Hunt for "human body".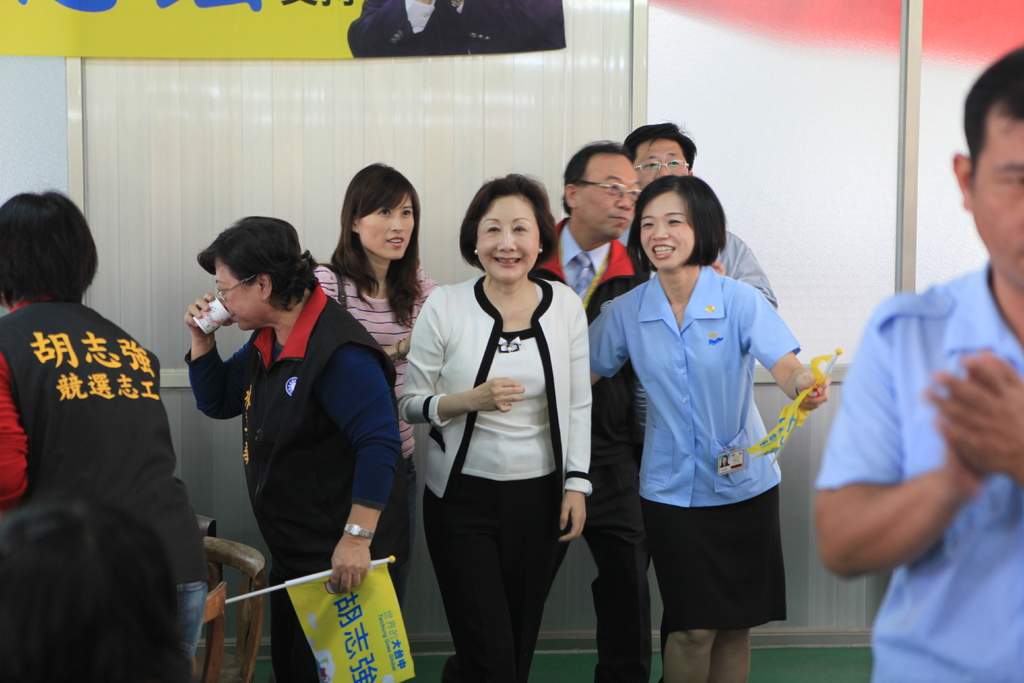
Hunted down at 619 119 783 682.
